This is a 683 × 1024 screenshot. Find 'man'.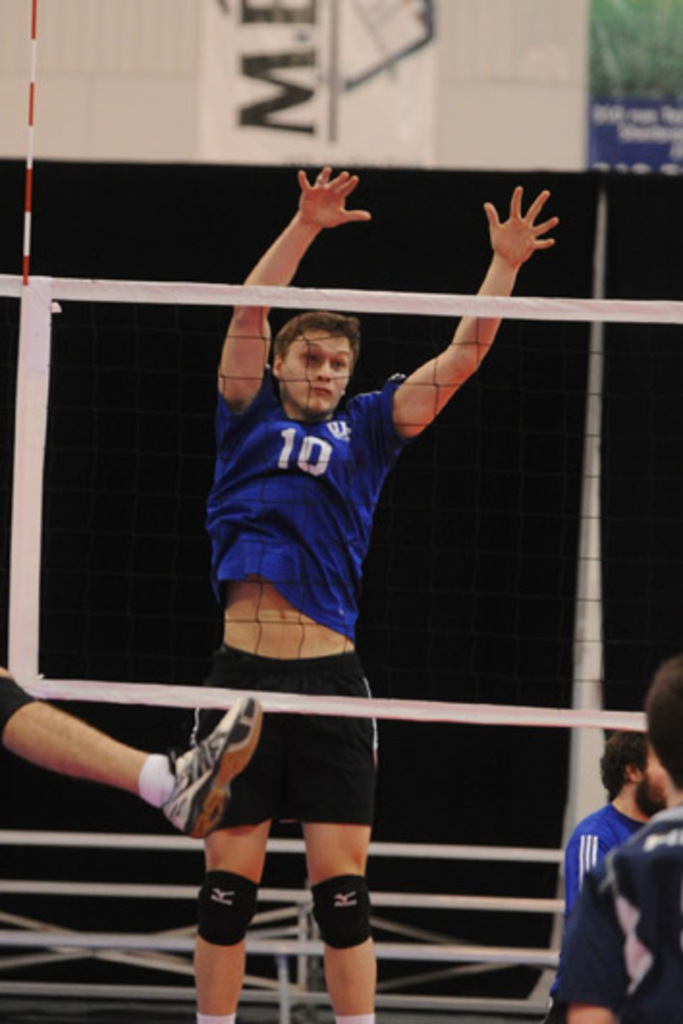
Bounding box: 195:164:561:1022.
